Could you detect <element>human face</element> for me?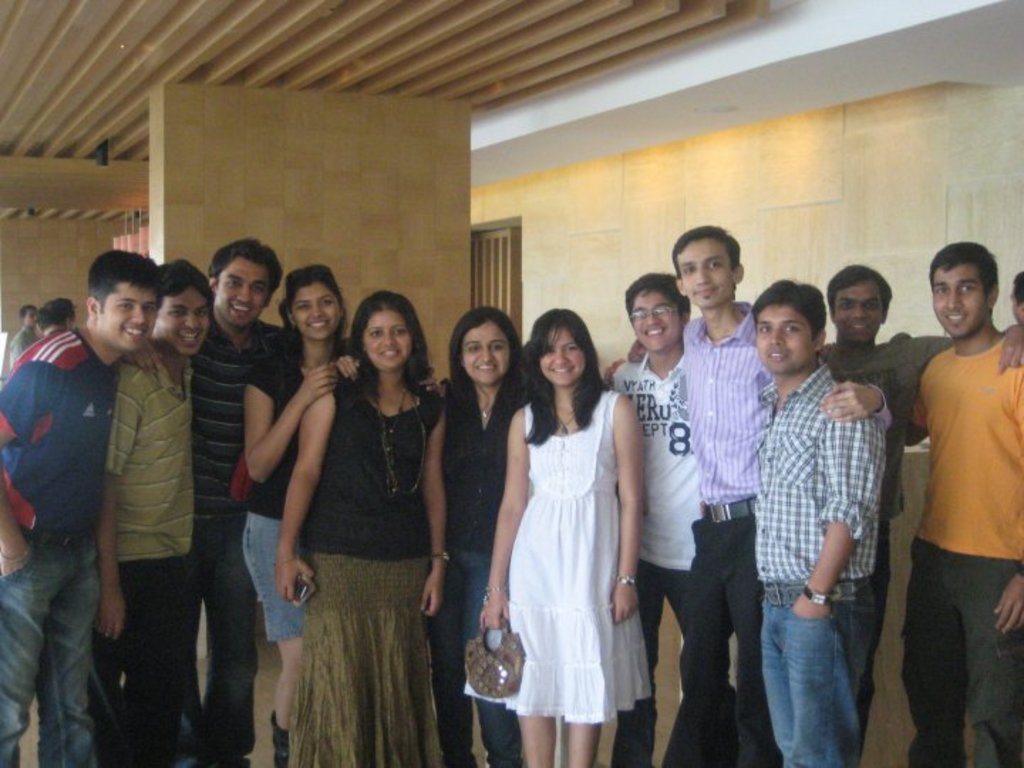
Detection result: bbox(538, 326, 585, 383).
